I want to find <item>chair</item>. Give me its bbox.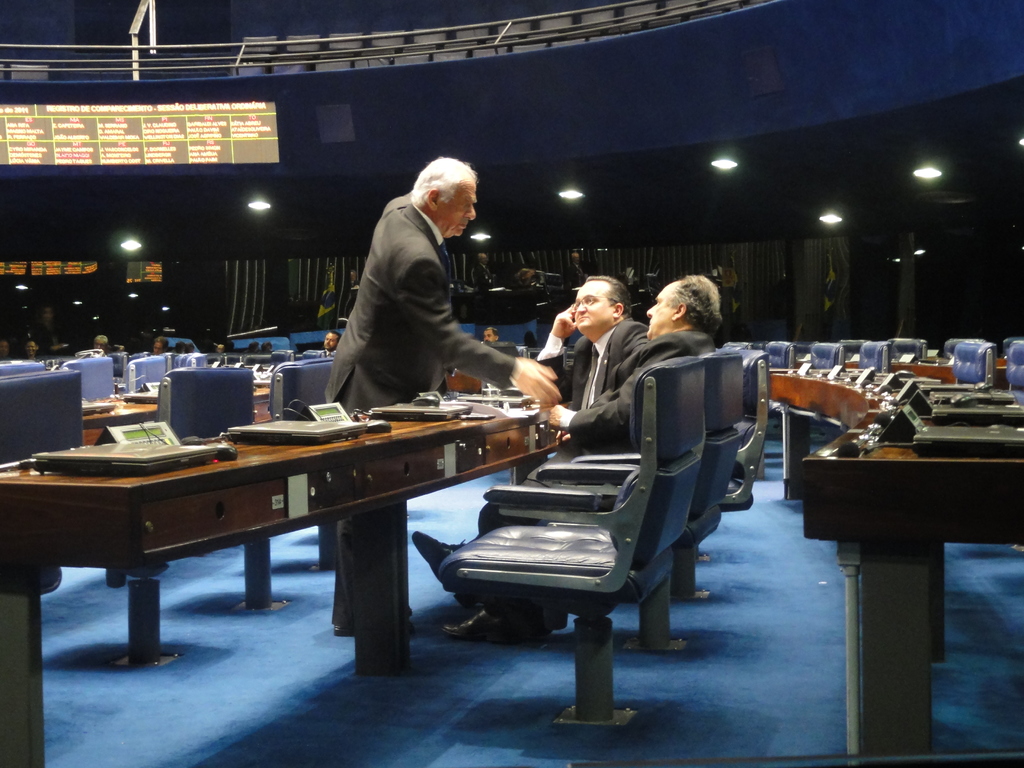
l=179, t=352, r=207, b=367.
